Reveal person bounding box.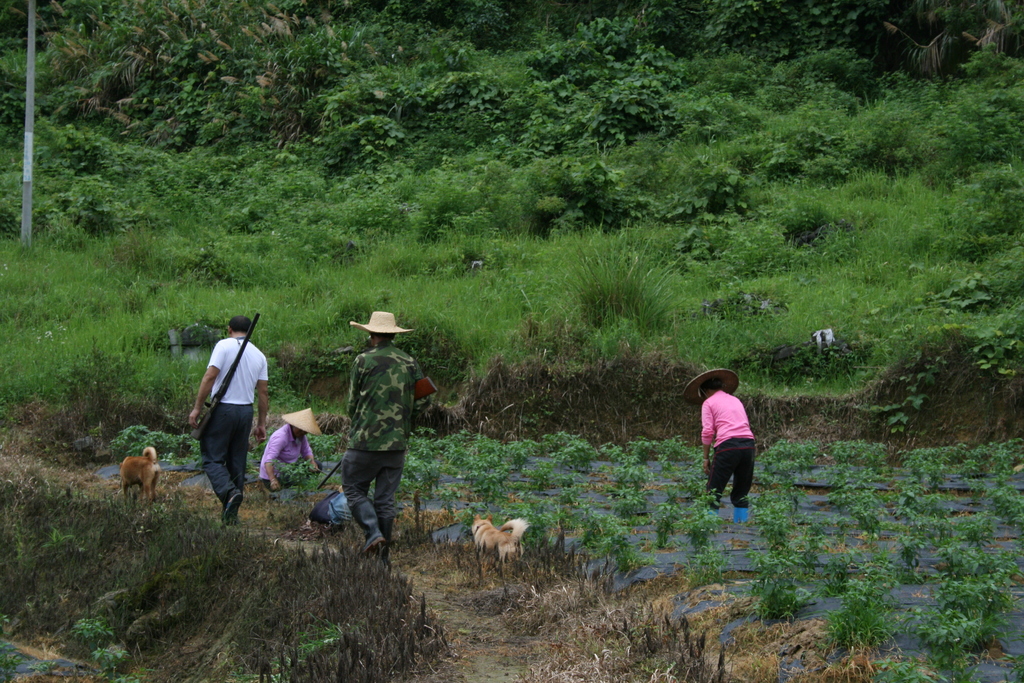
Revealed: locate(693, 366, 768, 525).
